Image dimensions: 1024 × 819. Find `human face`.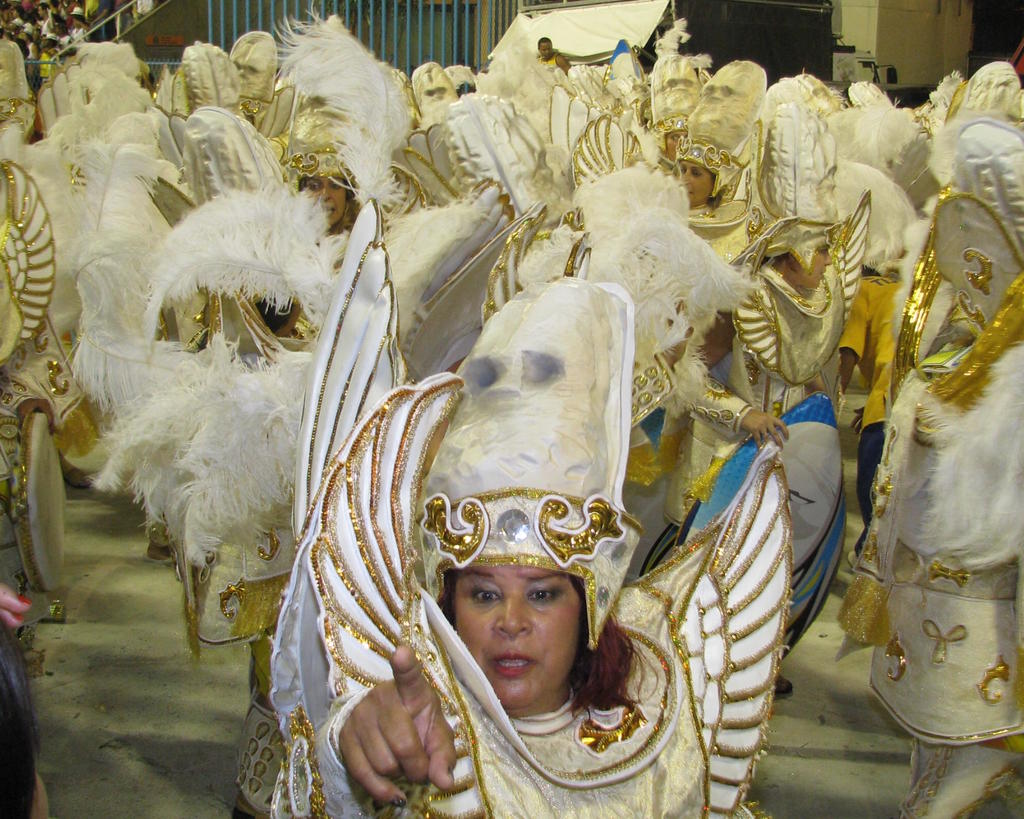
bbox(298, 177, 353, 225).
